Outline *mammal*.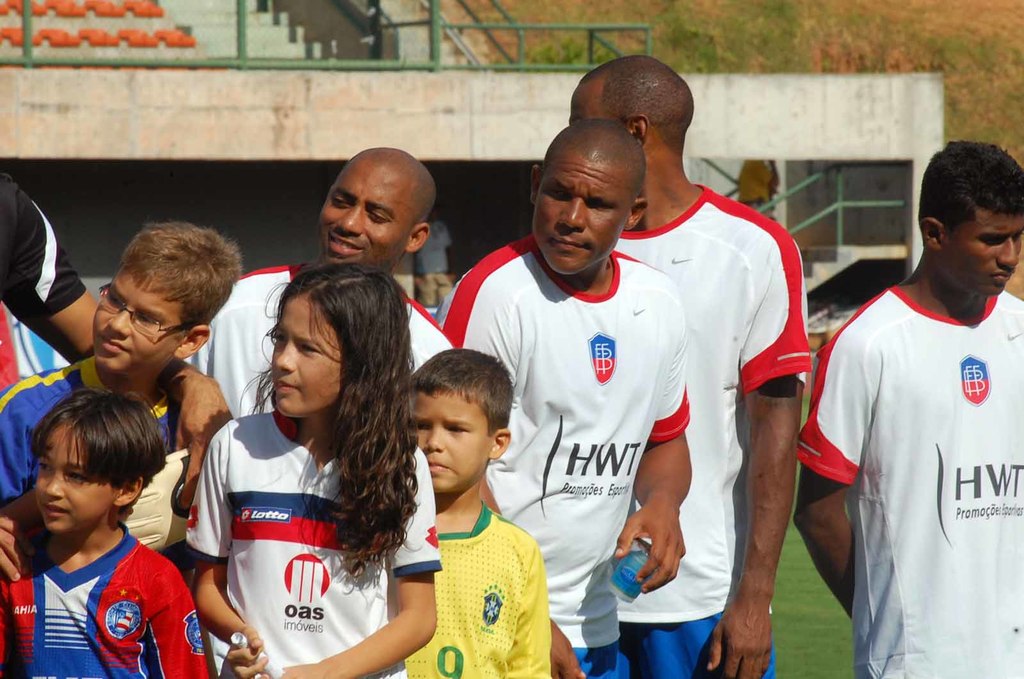
Outline: locate(794, 133, 1023, 678).
